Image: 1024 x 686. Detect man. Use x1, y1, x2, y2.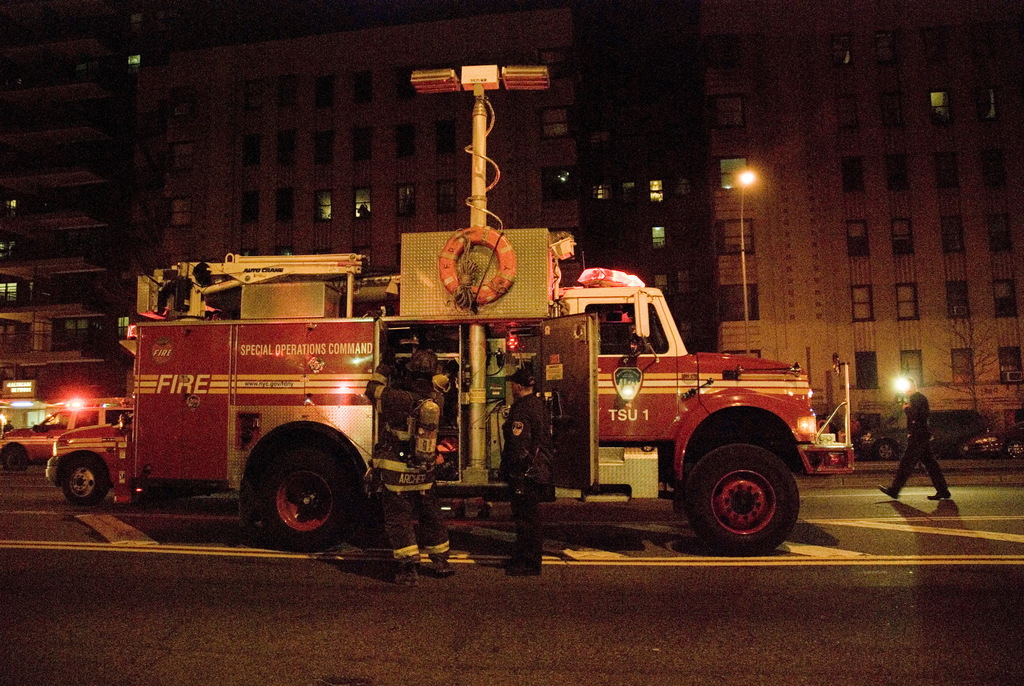
484, 362, 564, 579.
